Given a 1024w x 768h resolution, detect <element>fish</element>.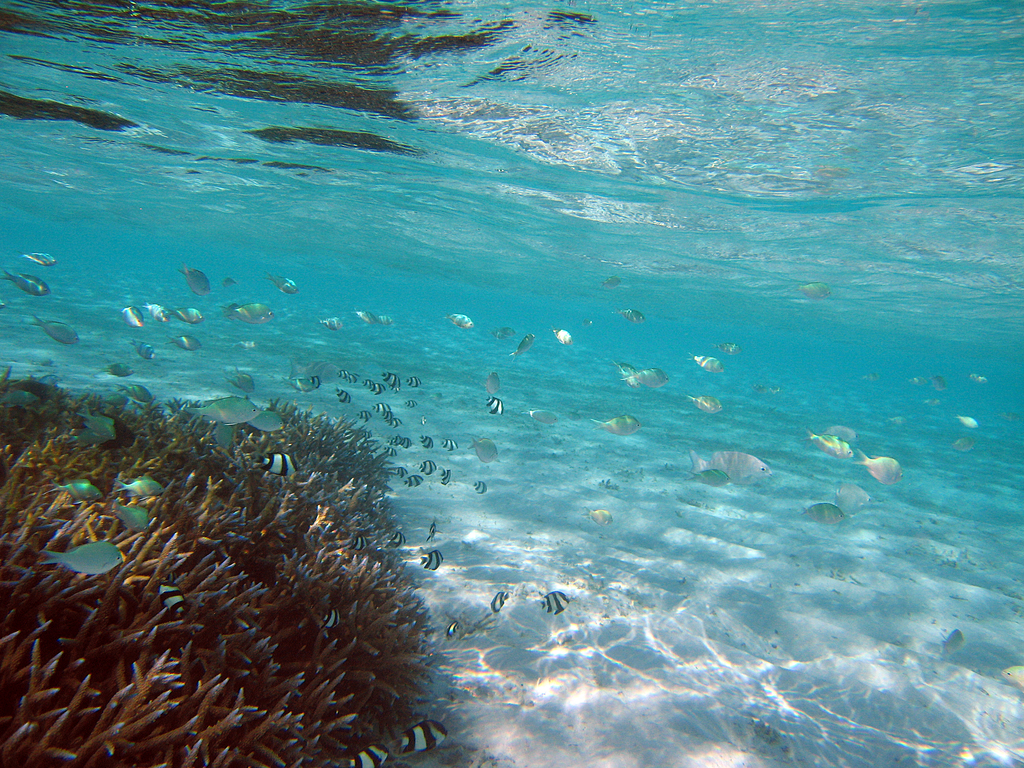
<box>41,541,124,577</box>.
